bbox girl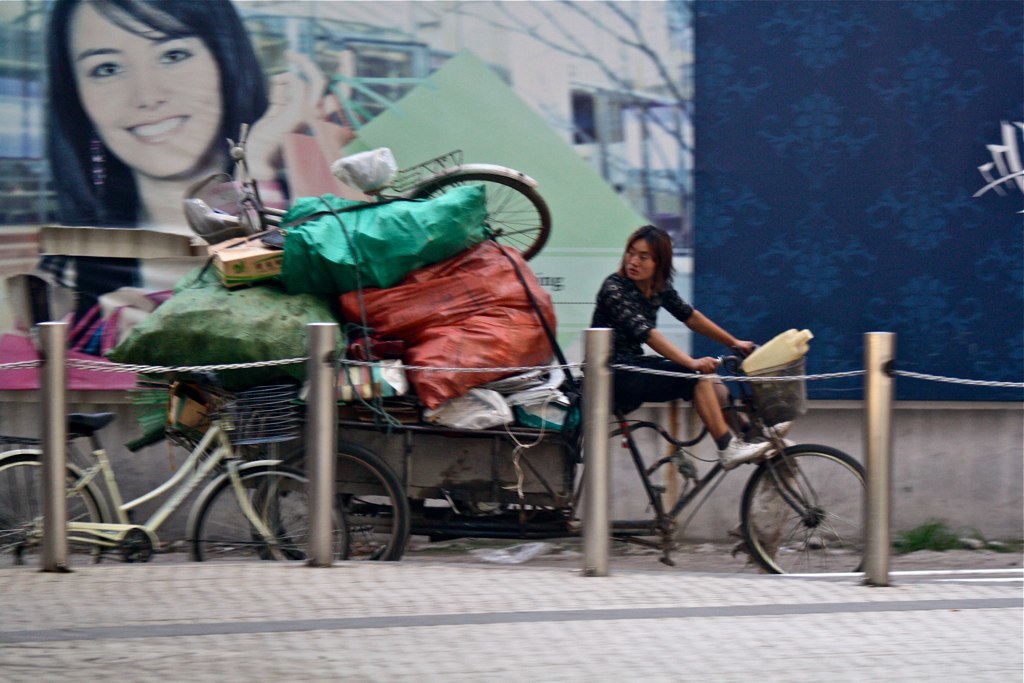
577,227,789,469
